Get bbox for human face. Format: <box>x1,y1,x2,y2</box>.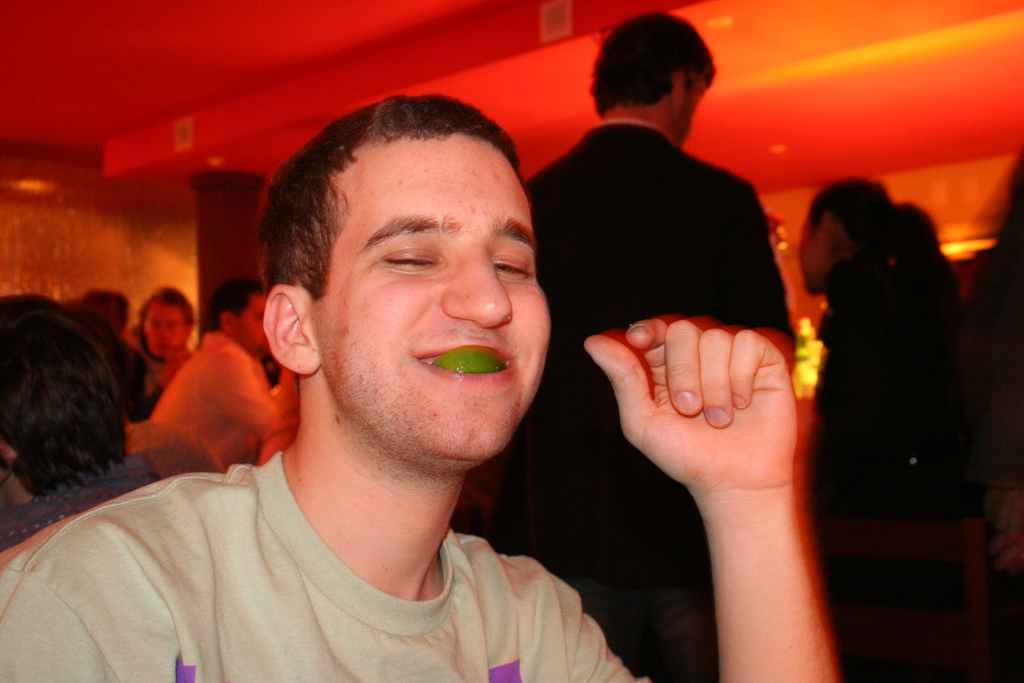
<box>795,210,833,299</box>.
